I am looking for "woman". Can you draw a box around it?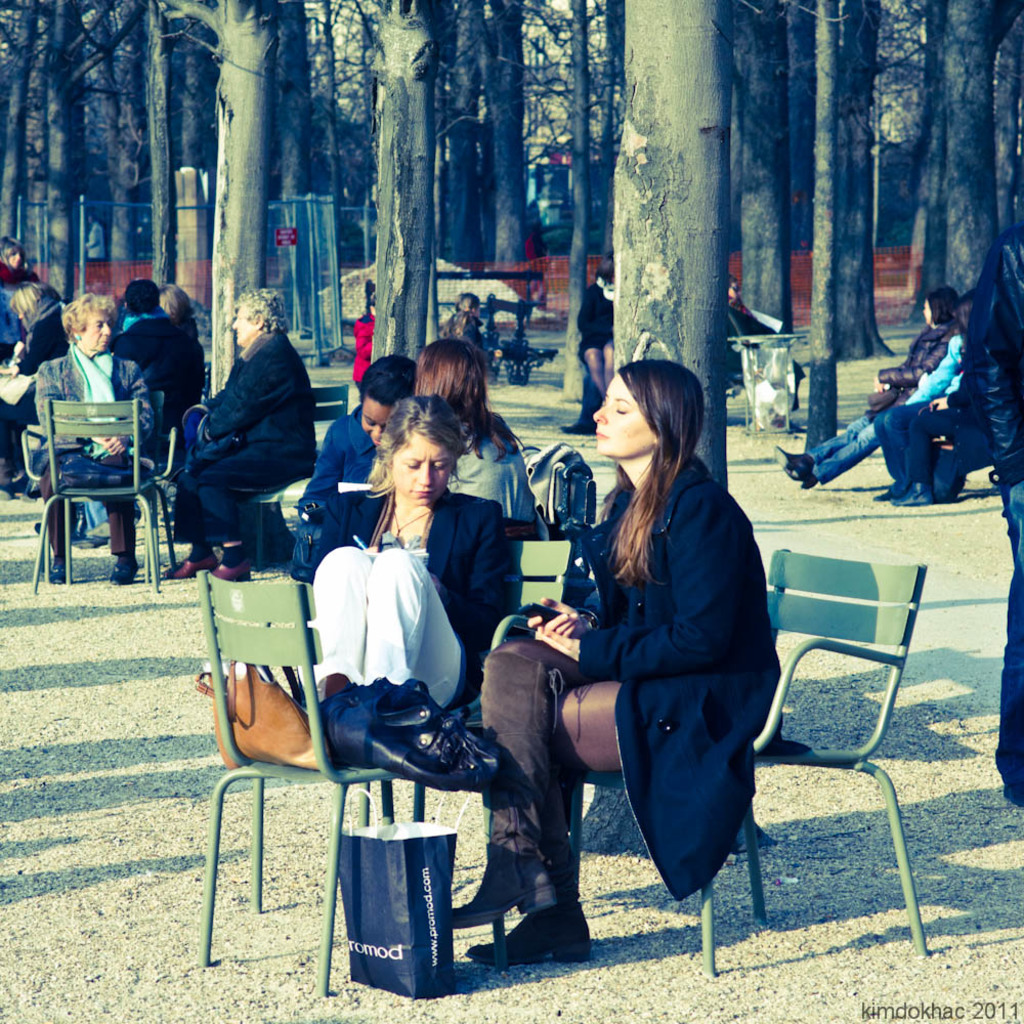
Sure, the bounding box is {"left": 568, "top": 246, "right": 625, "bottom": 404}.
